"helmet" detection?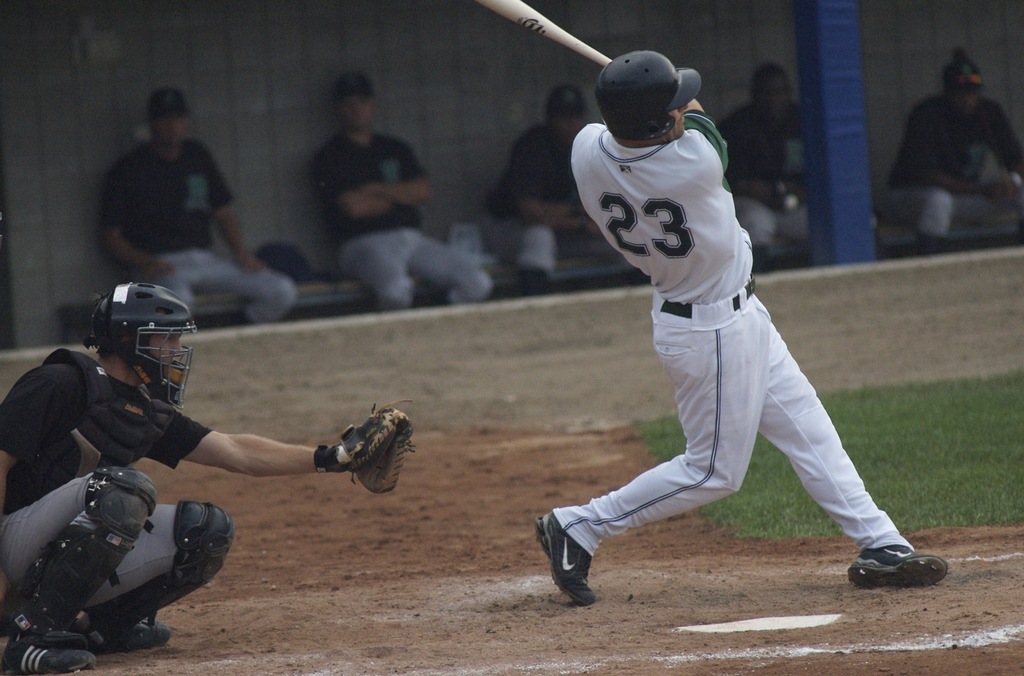
box=[755, 62, 791, 127]
